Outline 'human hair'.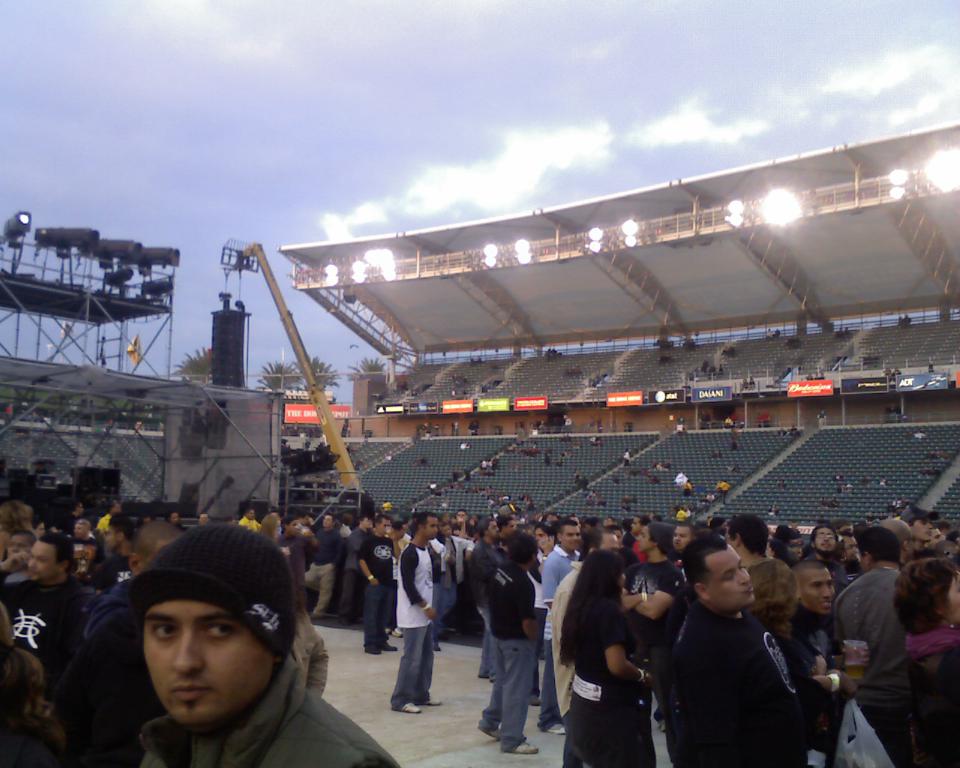
Outline: (left=259, top=512, right=281, bottom=543).
